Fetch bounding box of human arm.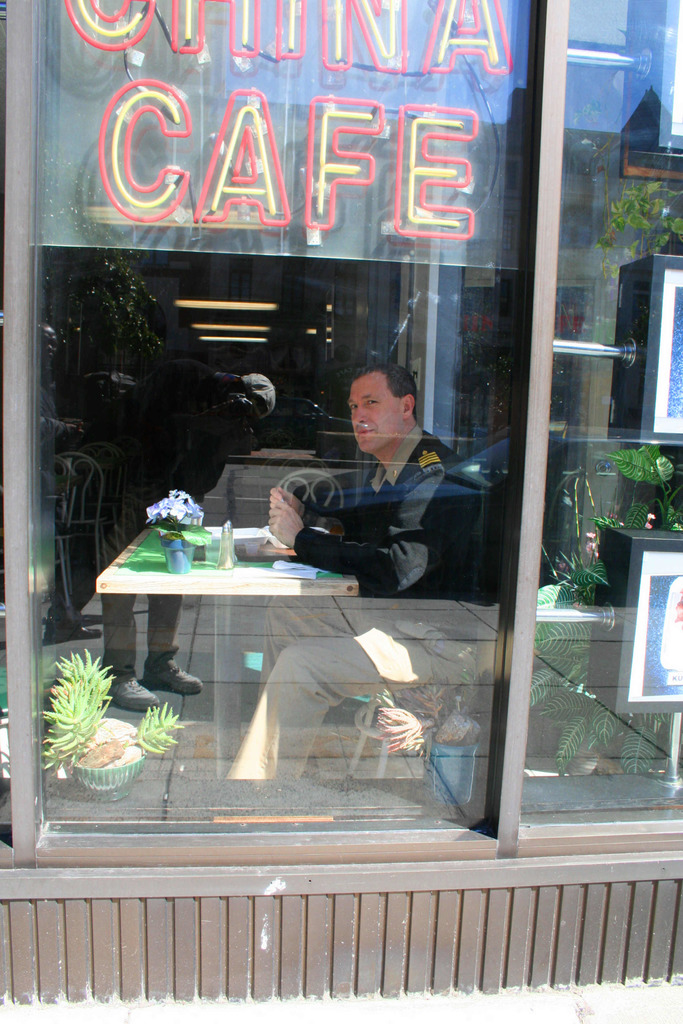
Bbox: (x1=275, y1=463, x2=477, y2=598).
